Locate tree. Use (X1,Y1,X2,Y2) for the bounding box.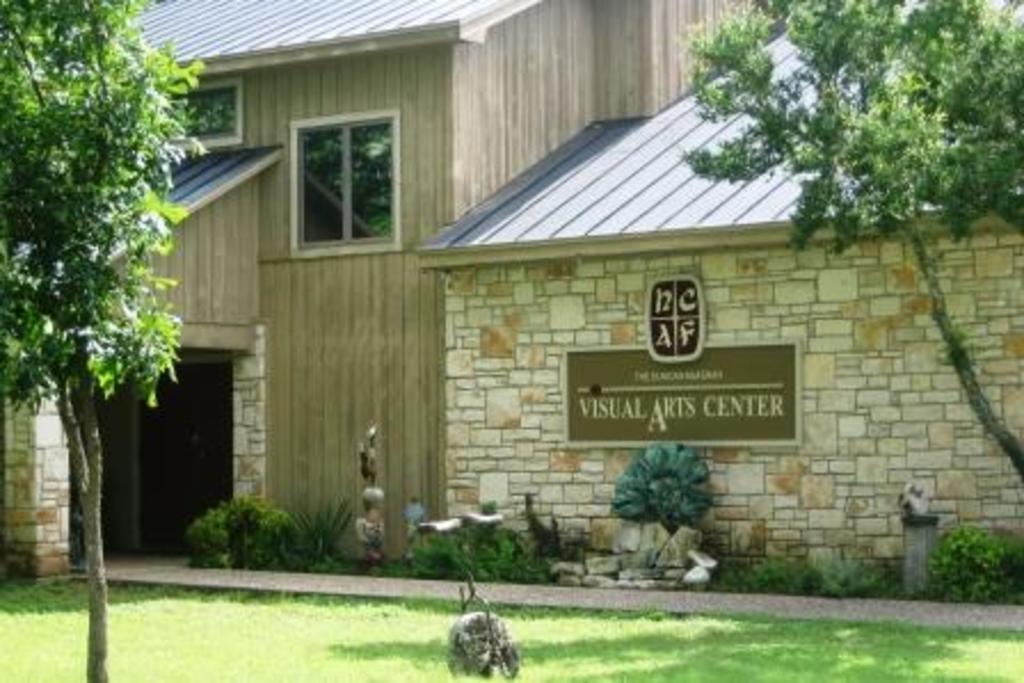
(0,0,208,681).
